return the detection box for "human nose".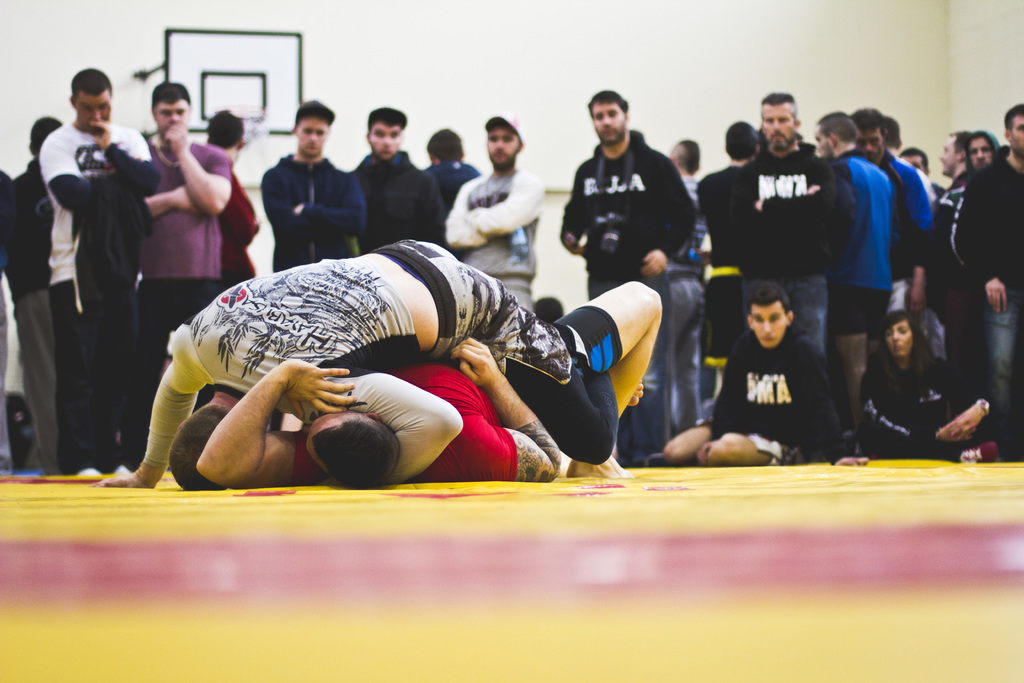
crop(772, 118, 778, 128).
